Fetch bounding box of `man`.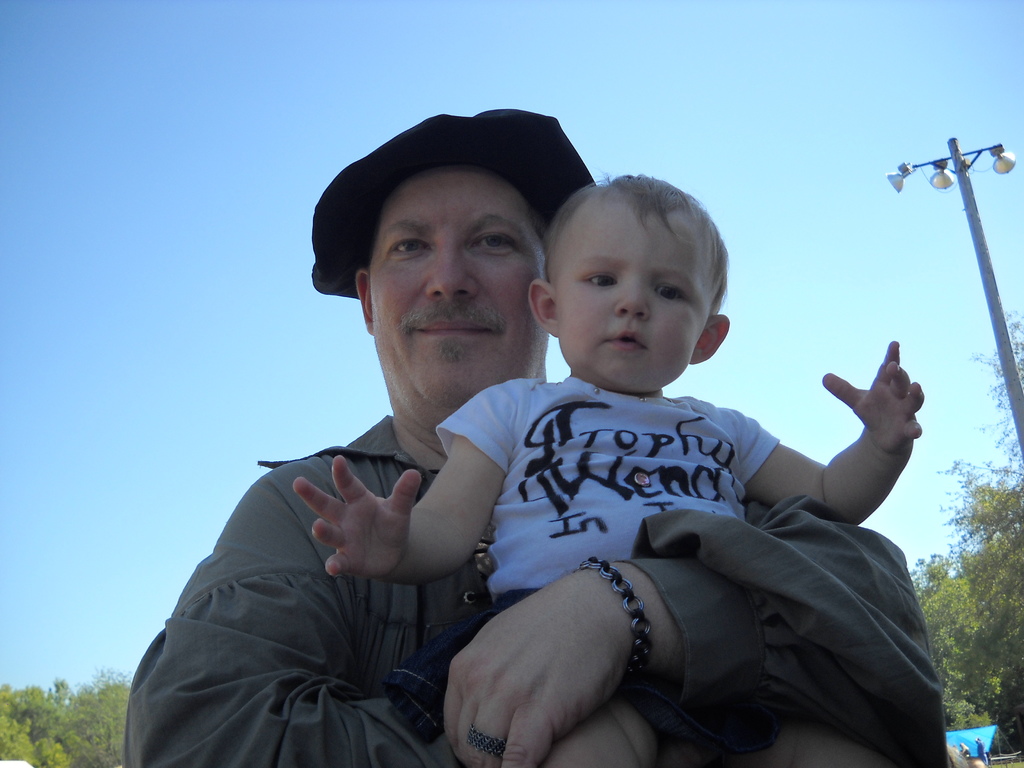
Bbox: bbox=[231, 158, 931, 756].
